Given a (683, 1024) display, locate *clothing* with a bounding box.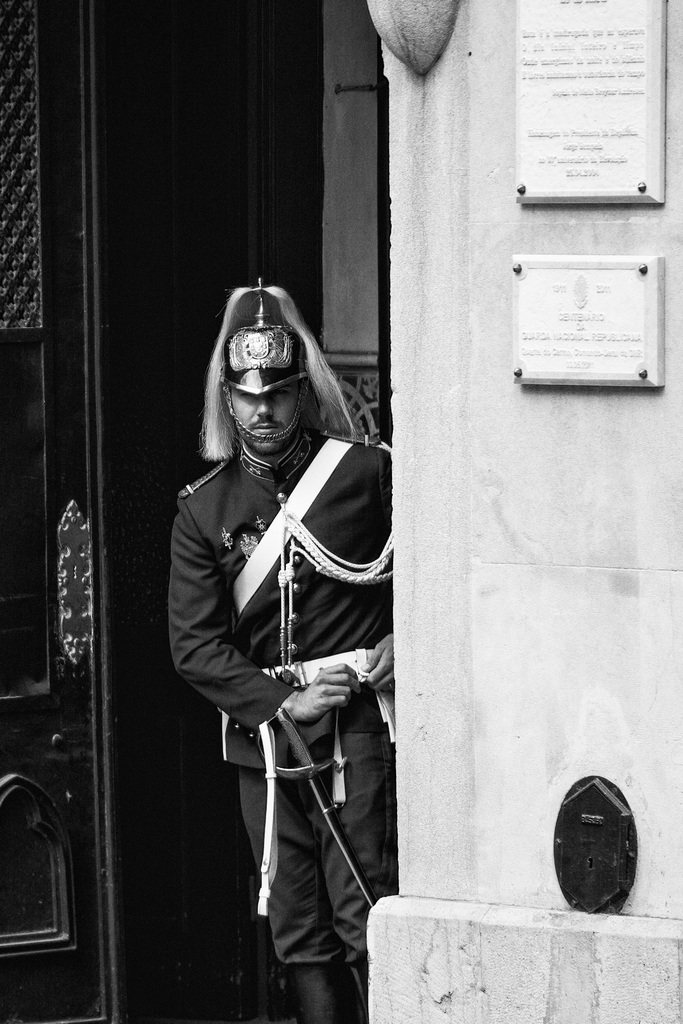
Located: <region>171, 461, 402, 973</region>.
